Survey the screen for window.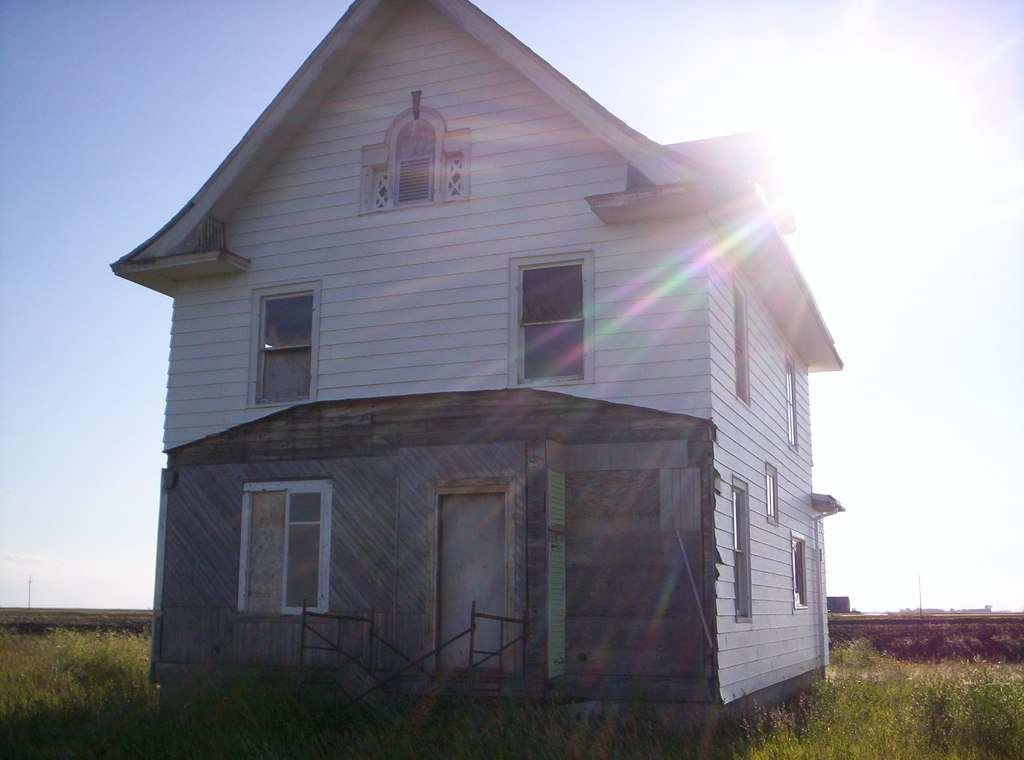
Survey found: detection(791, 530, 808, 612).
